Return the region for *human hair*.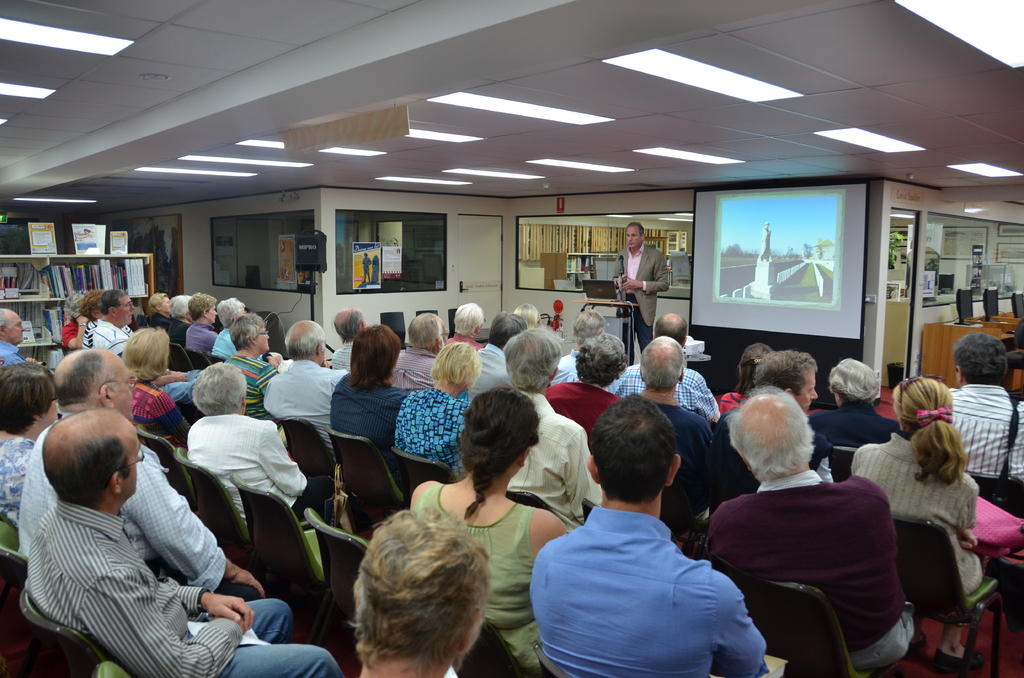
572/334/627/389.
